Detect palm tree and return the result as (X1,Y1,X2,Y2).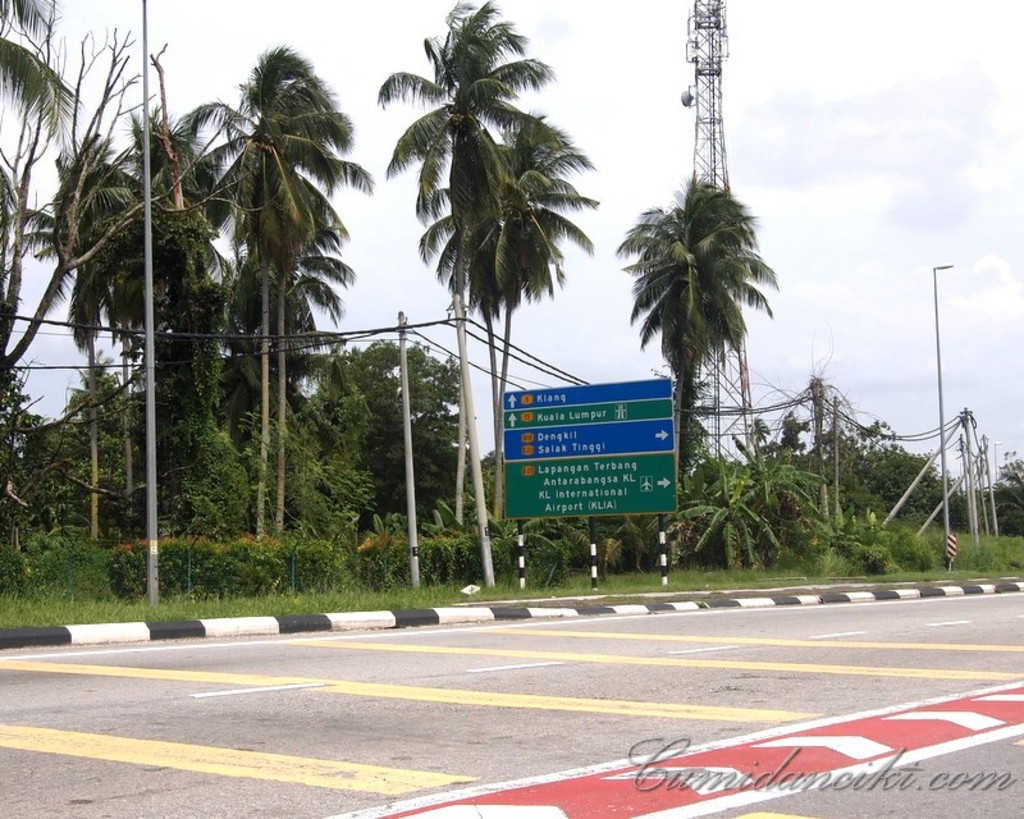
(739,413,774,462).
